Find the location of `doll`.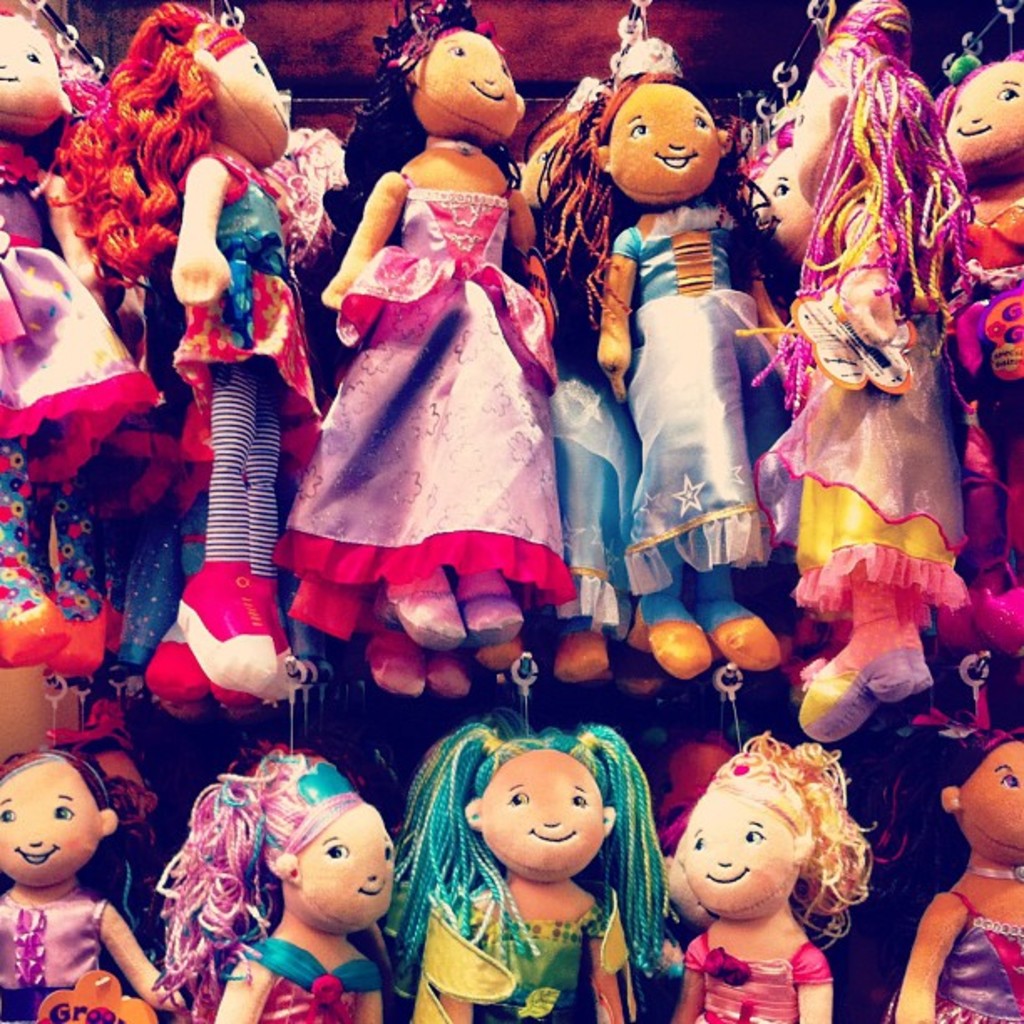
Location: rect(0, 750, 189, 1022).
